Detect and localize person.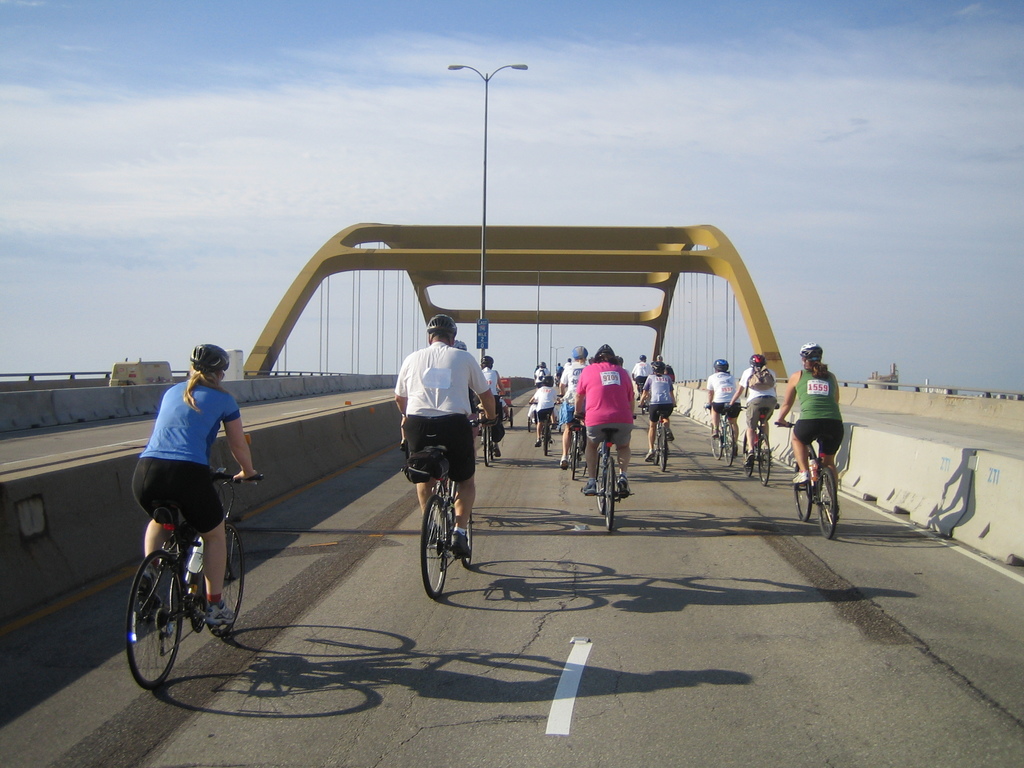
Localized at <box>773,339,849,519</box>.
